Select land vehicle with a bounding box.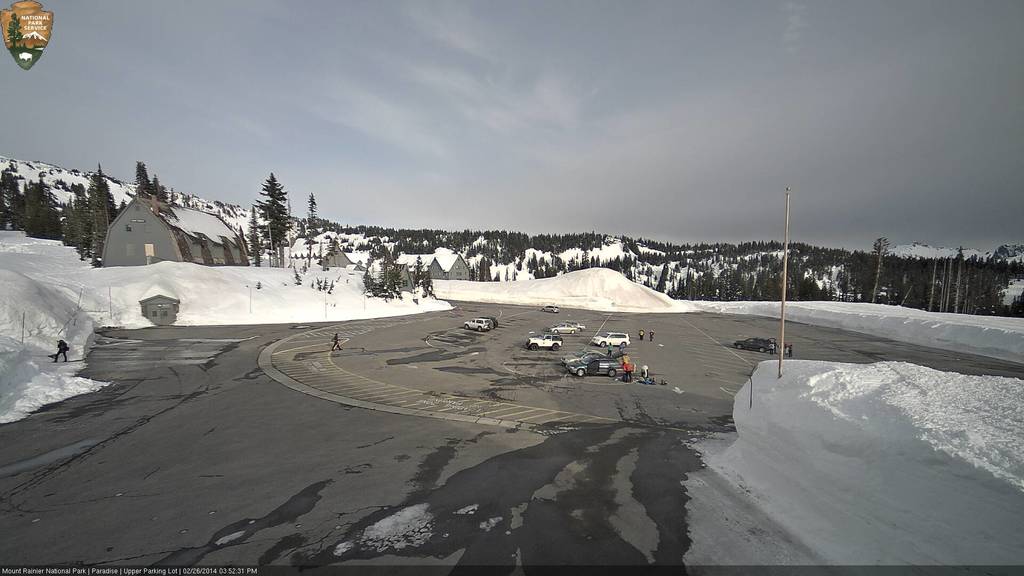
crop(591, 331, 634, 348).
